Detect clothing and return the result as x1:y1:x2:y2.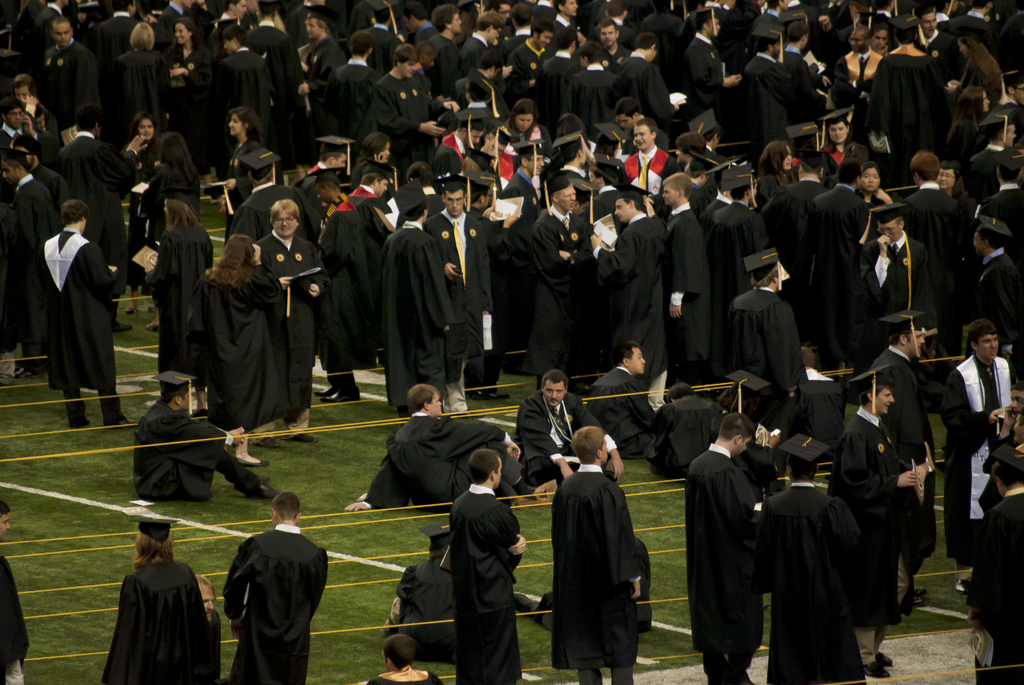
650:389:728:481.
